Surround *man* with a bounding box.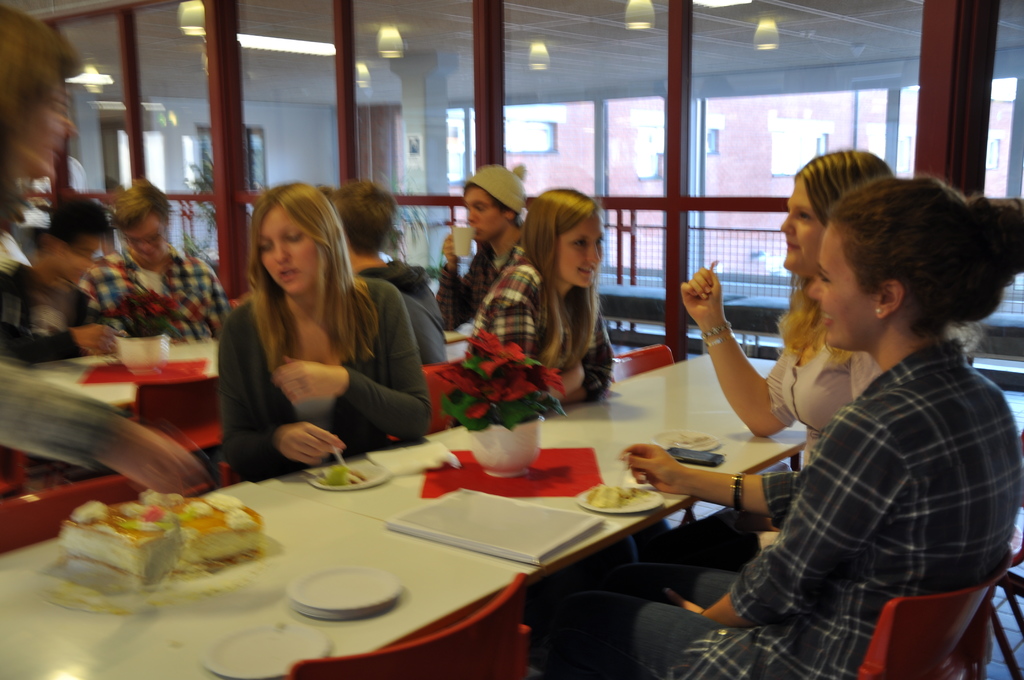
bbox(77, 179, 228, 487).
